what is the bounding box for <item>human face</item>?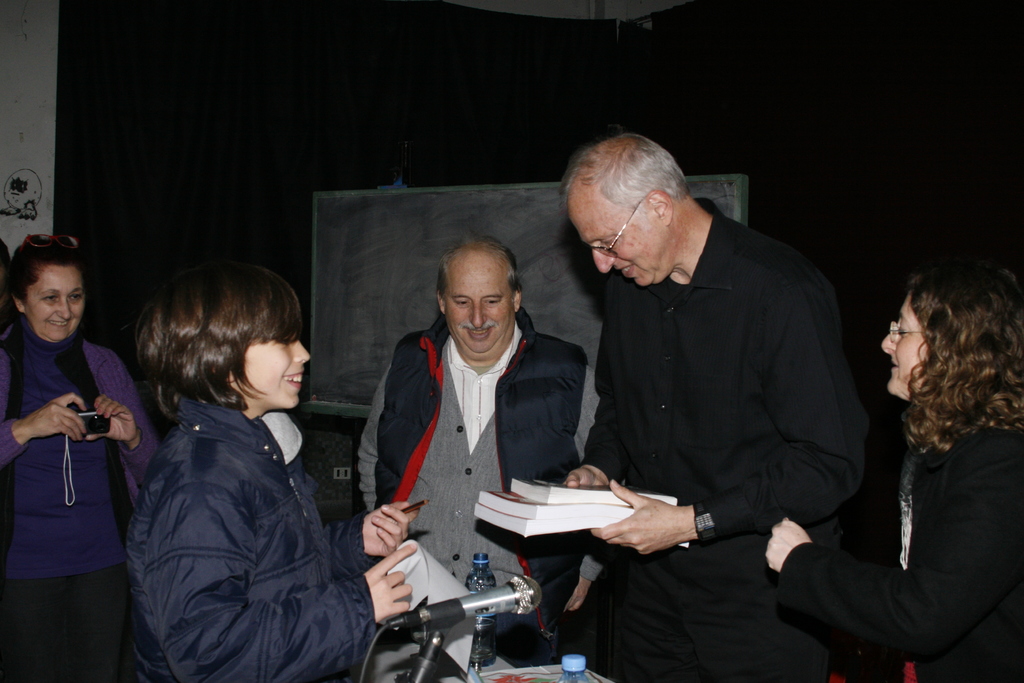
bbox=(28, 265, 85, 344).
